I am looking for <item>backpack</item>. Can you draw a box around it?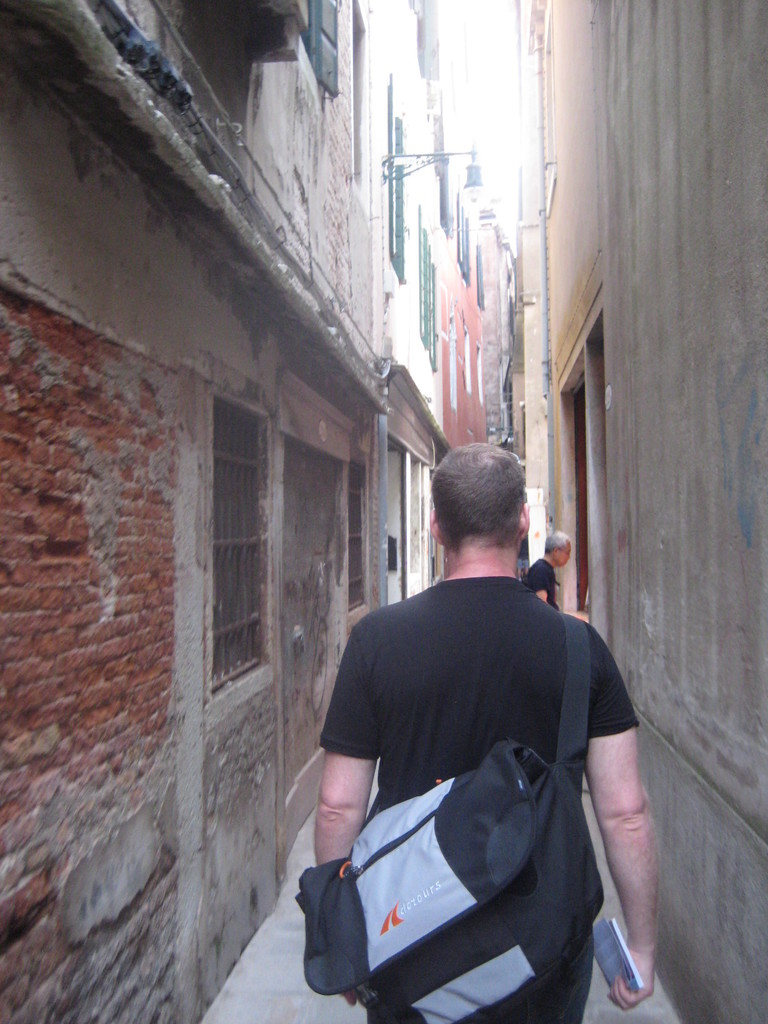
Sure, the bounding box is bbox=(296, 611, 601, 1023).
